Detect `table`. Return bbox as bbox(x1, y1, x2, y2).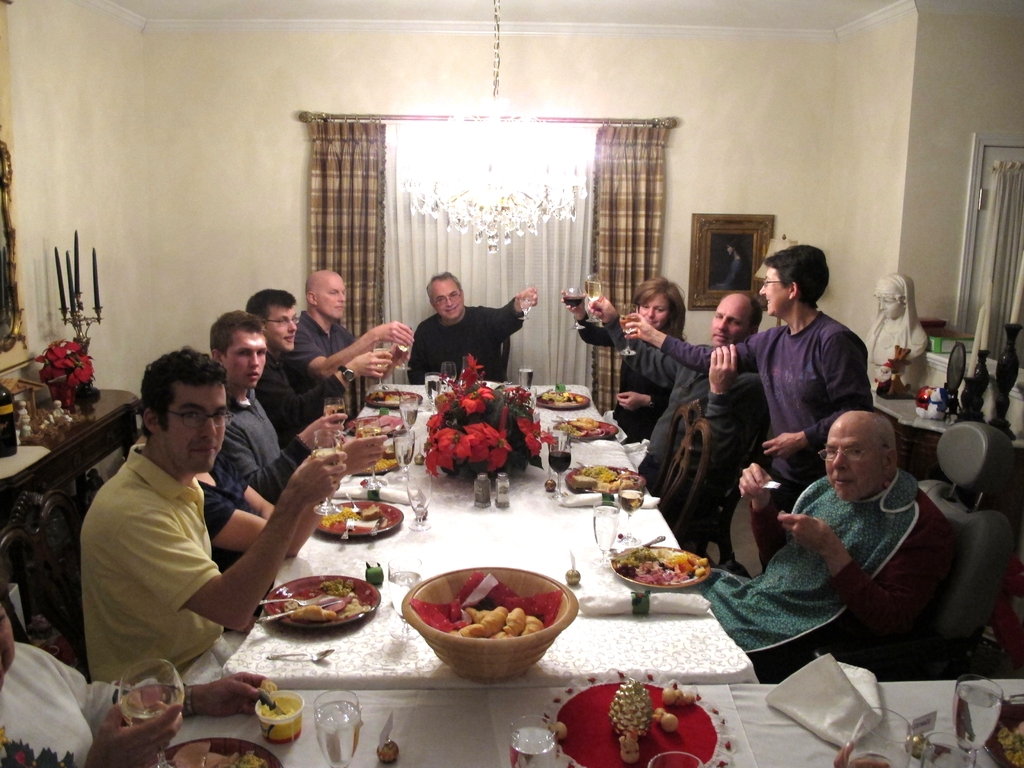
bbox(0, 384, 140, 644).
